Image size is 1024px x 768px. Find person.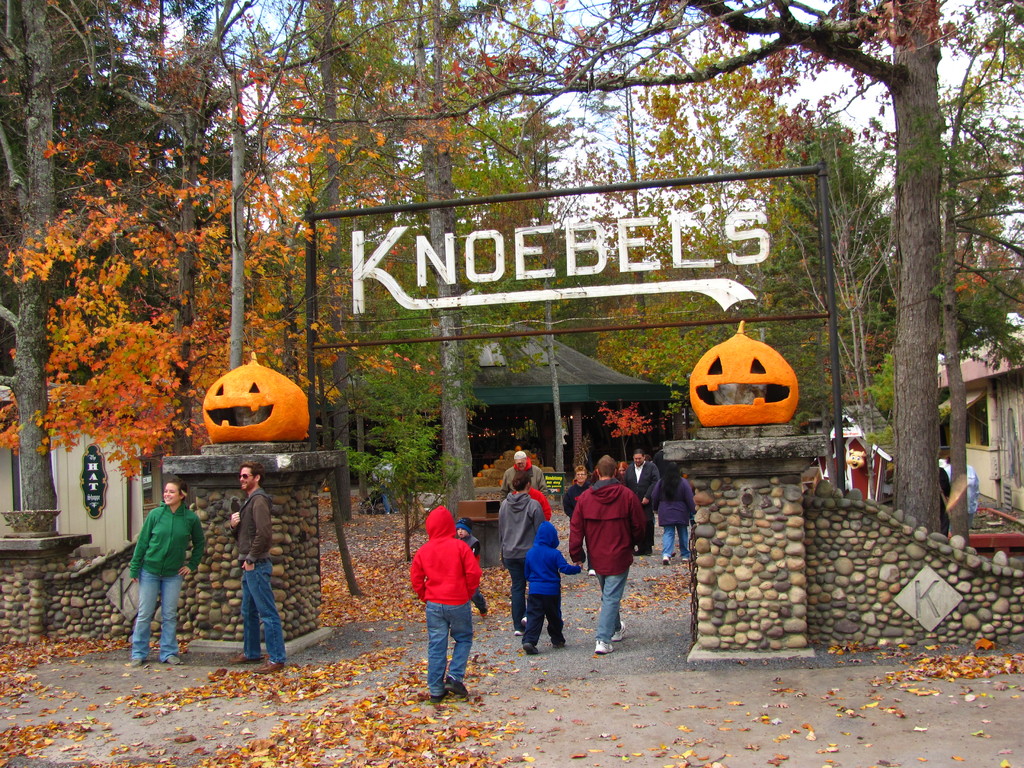
<box>232,461,288,668</box>.
